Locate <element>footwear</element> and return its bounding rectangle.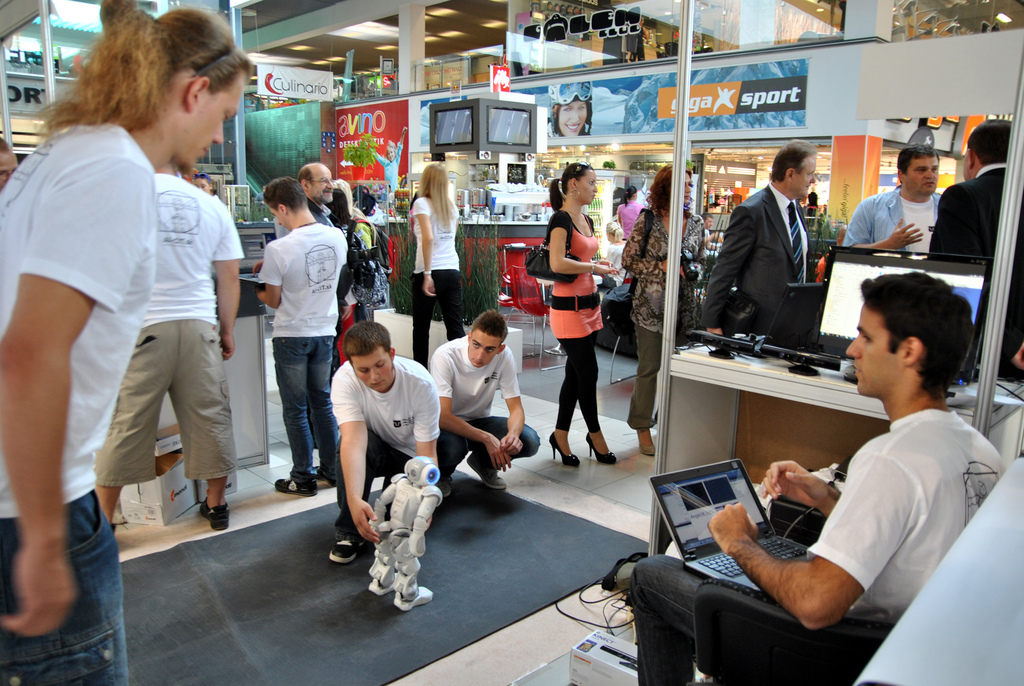
locate(275, 477, 313, 495).
